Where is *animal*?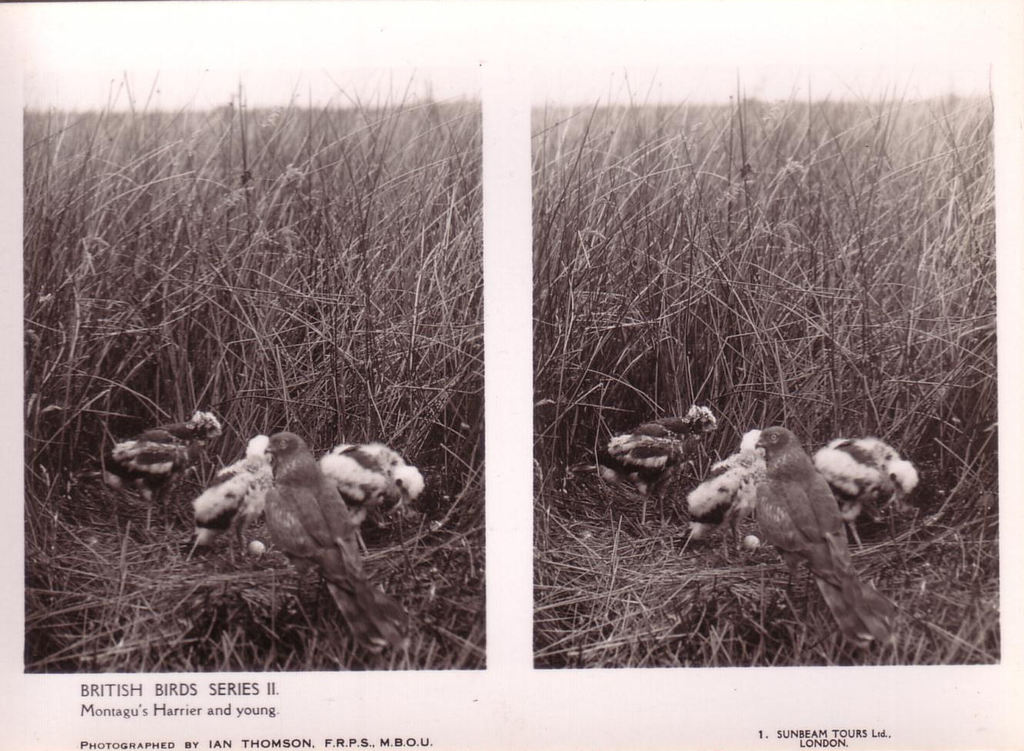
(x1=685, y1=426, x2=771, y2=560).
